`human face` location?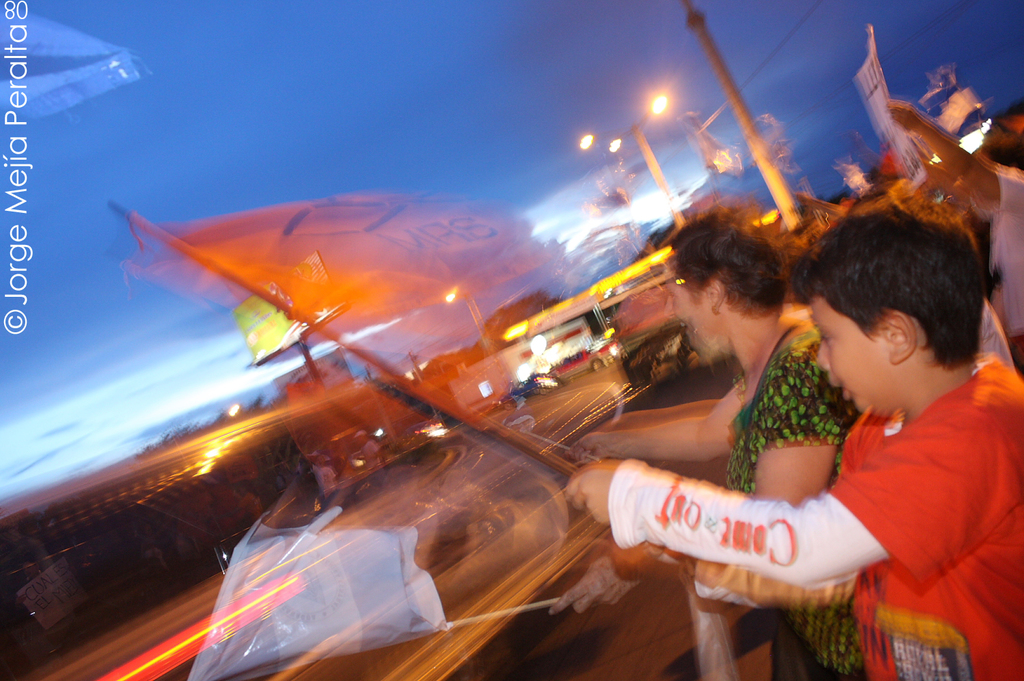
[811,288,874,409]
